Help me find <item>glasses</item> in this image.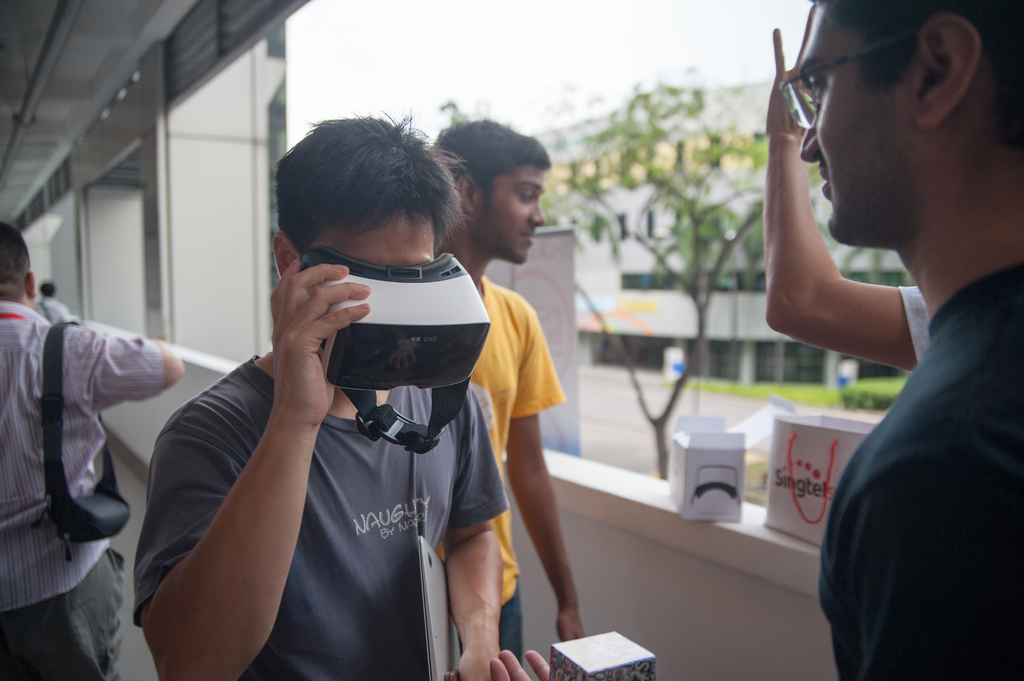
Found it: 776,24,931,128.
